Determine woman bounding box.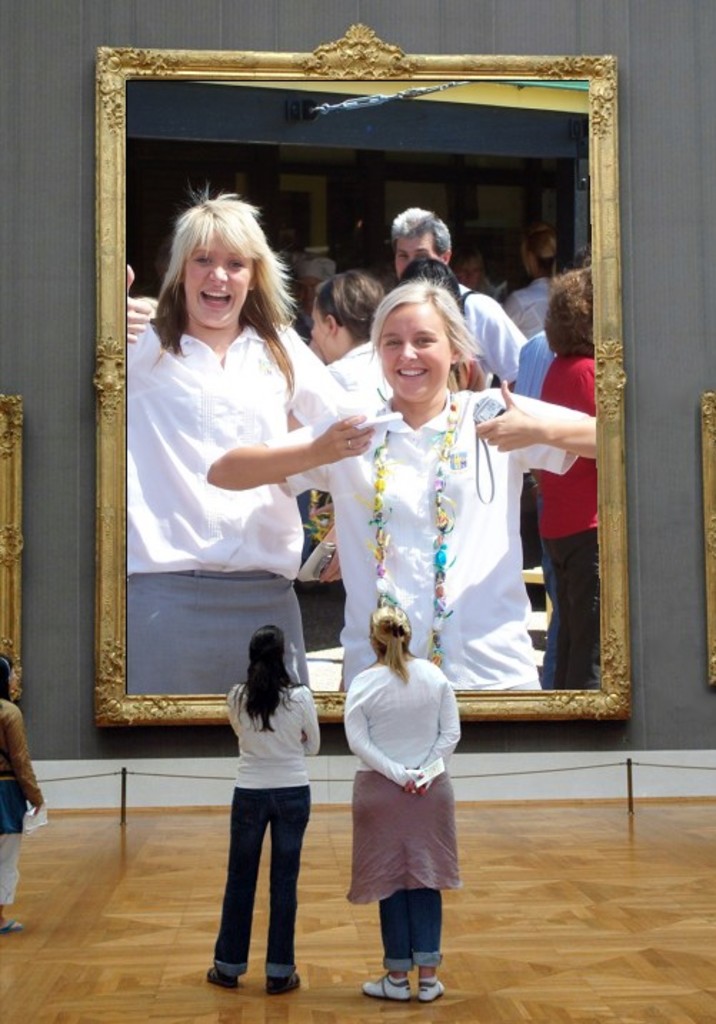
Determined: box=[204, 624, 323, 997].
